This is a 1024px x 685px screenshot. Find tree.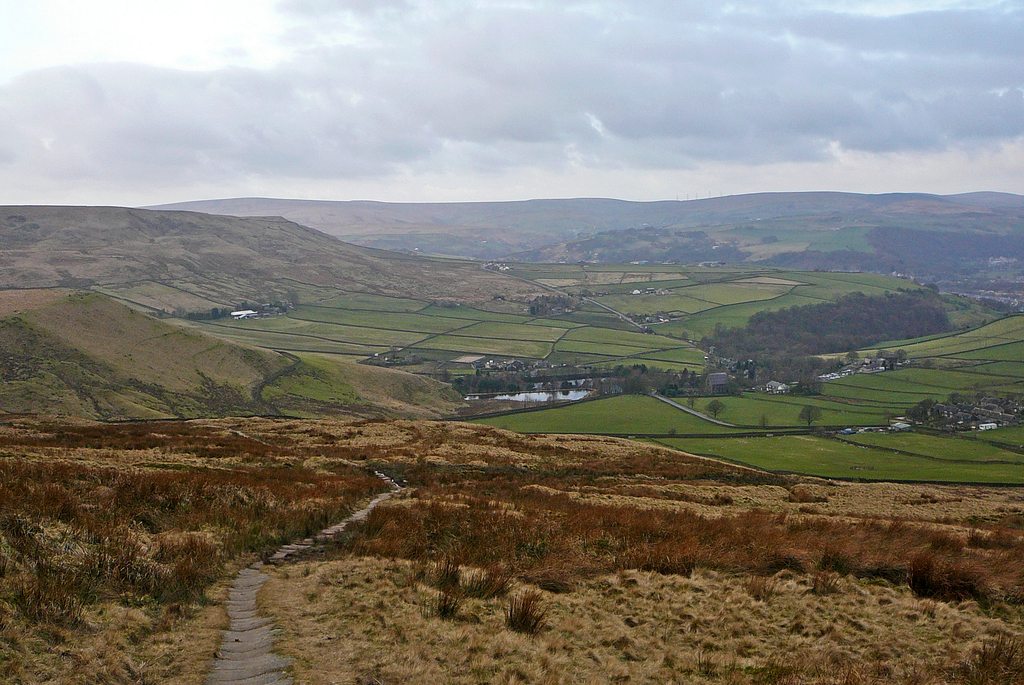
Bounding box: 682,332,689,342.
